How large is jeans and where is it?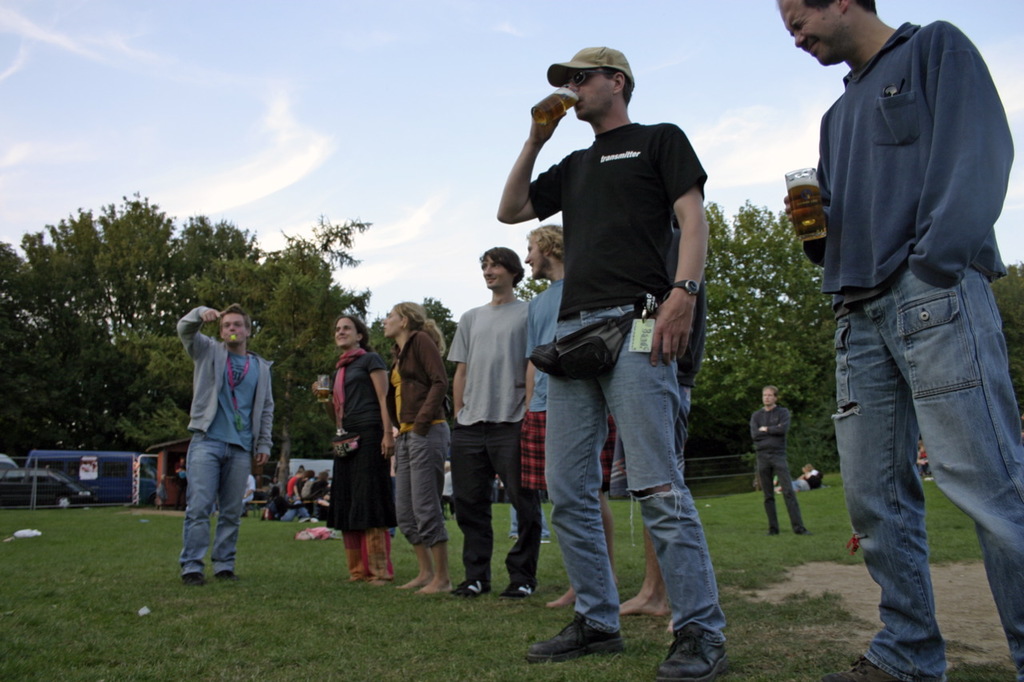
Bounding box: left=543, top=294, right=726, bottom=645.
